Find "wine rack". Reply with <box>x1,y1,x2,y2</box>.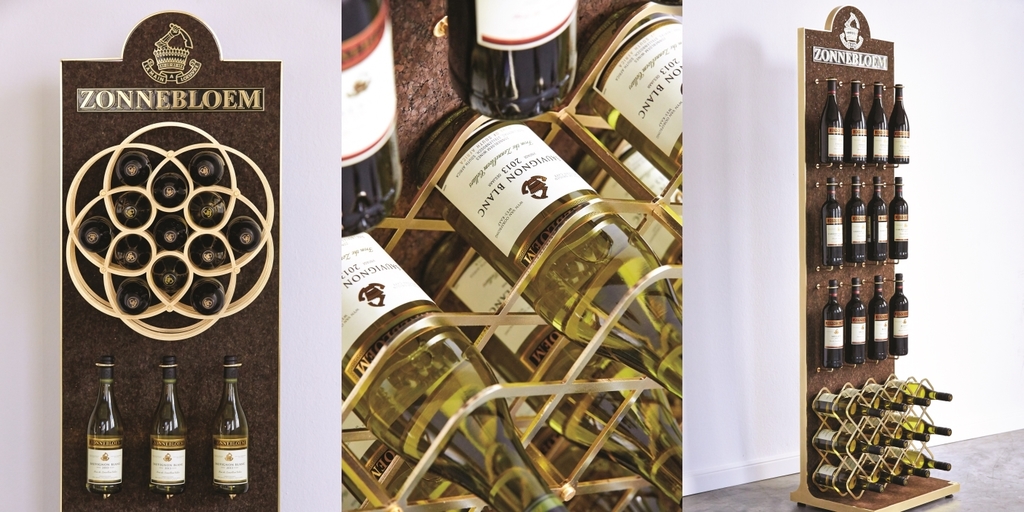
<box>341,0,683,511</box>.
